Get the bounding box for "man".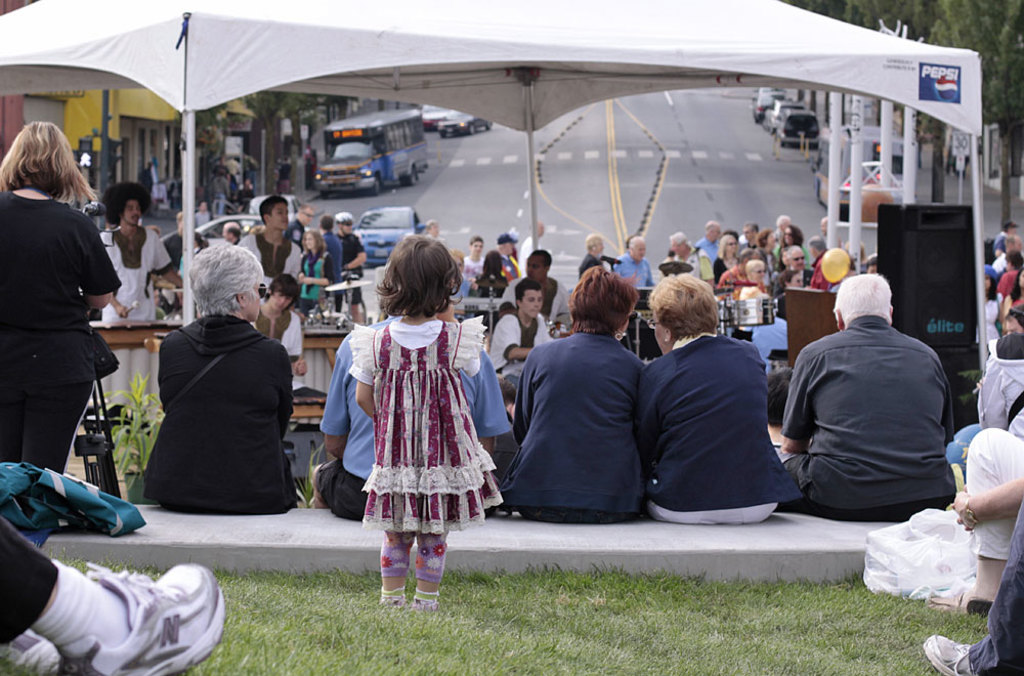
x1=692, y1=220, x2=724, y2=269.
